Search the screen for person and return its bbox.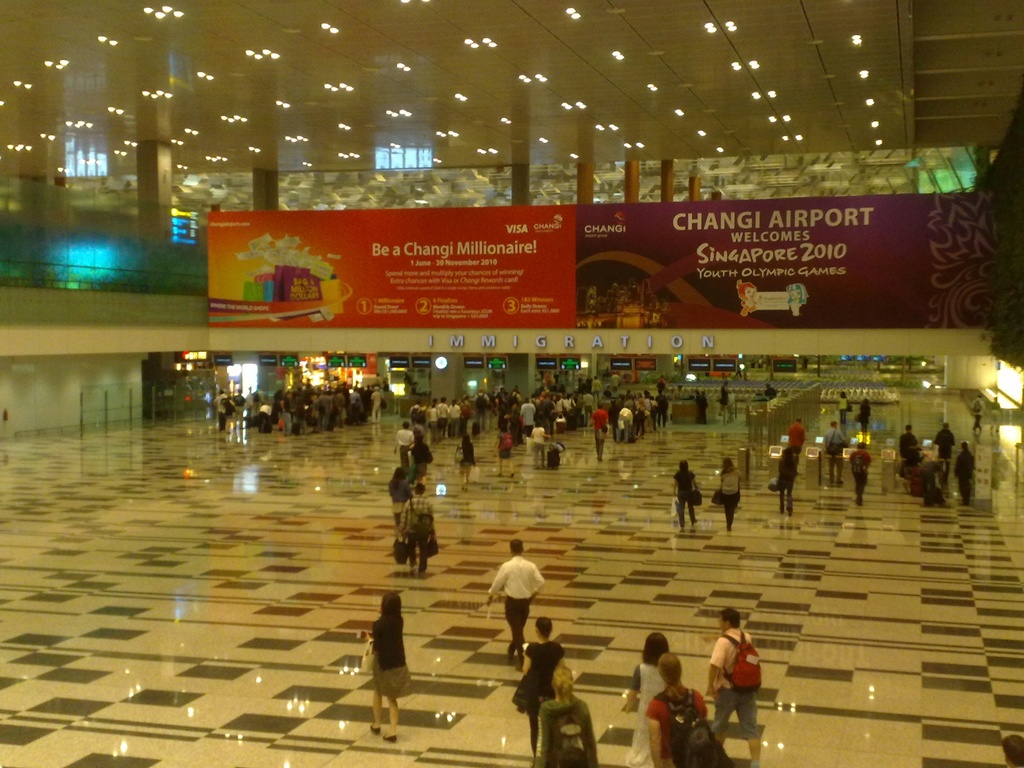
Found: box(706, 607, 767, 760).
